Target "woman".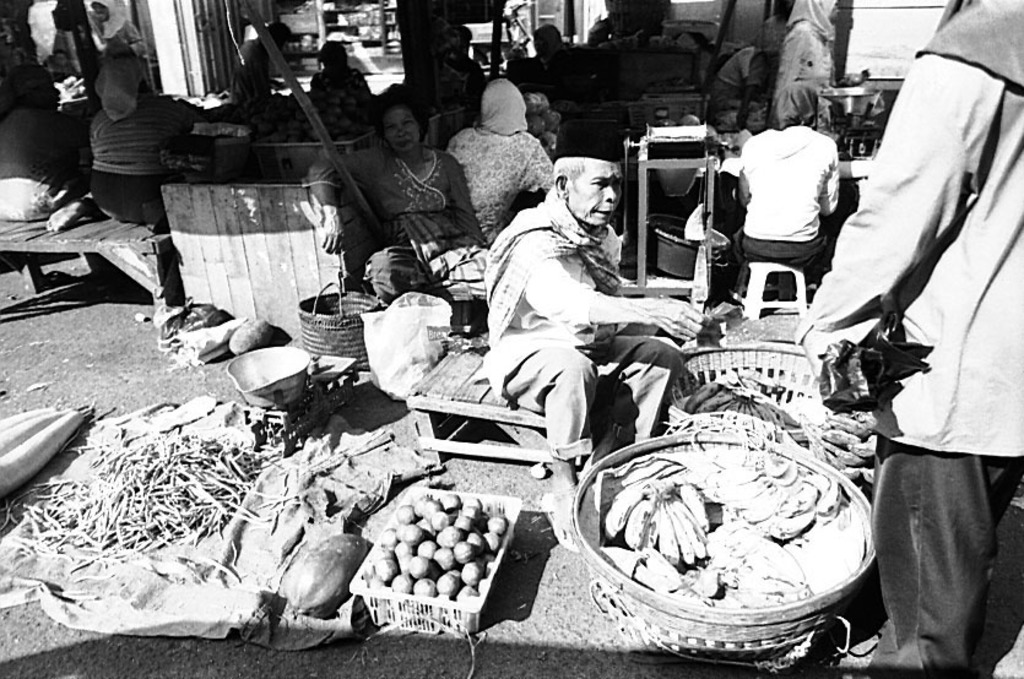
Target region: [left=327, top=88, right=470, bottom=295].
